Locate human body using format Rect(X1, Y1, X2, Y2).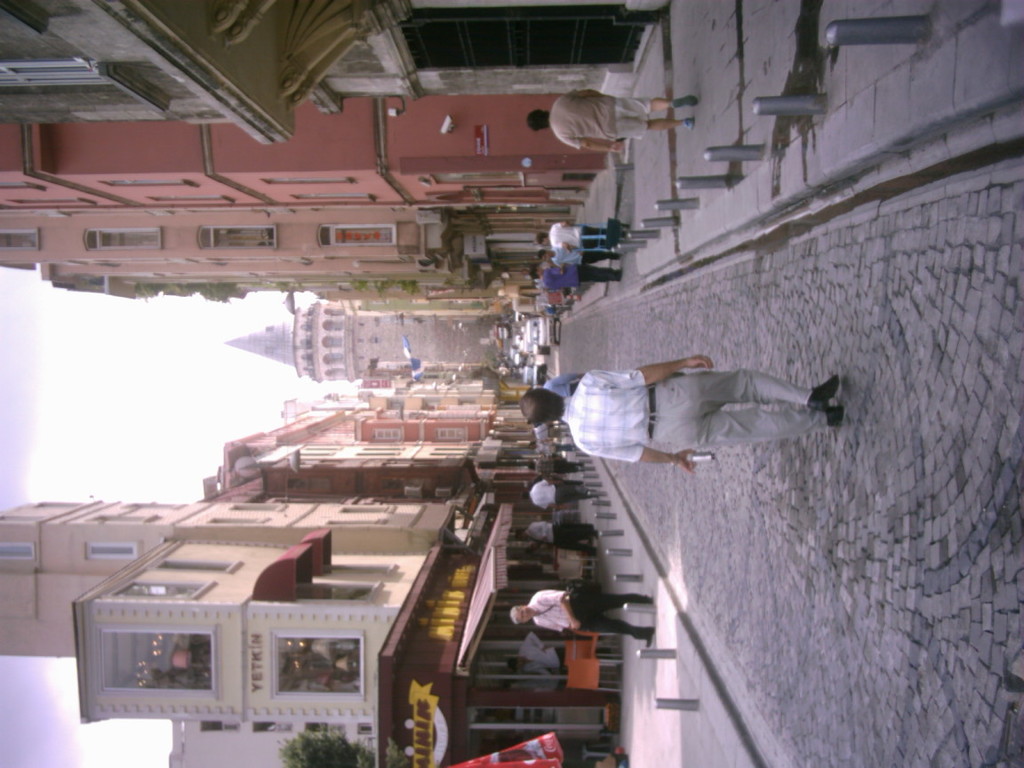
Rect(537, 264, 621, 292).
